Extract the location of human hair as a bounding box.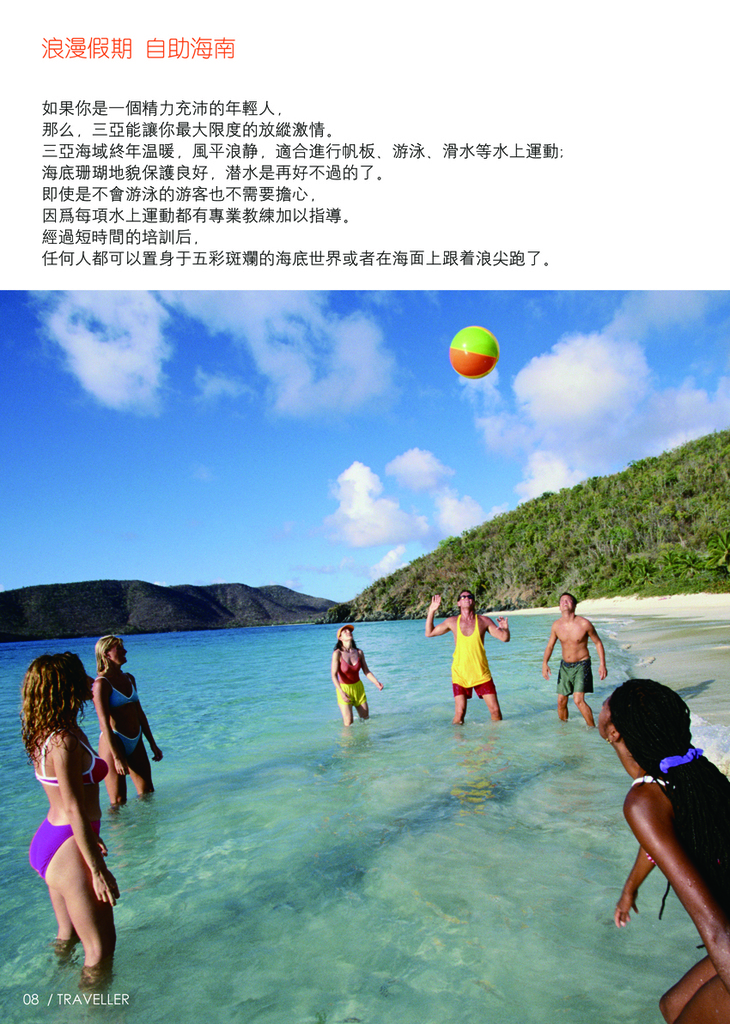
bbox=[610, 674, 695, 773].
